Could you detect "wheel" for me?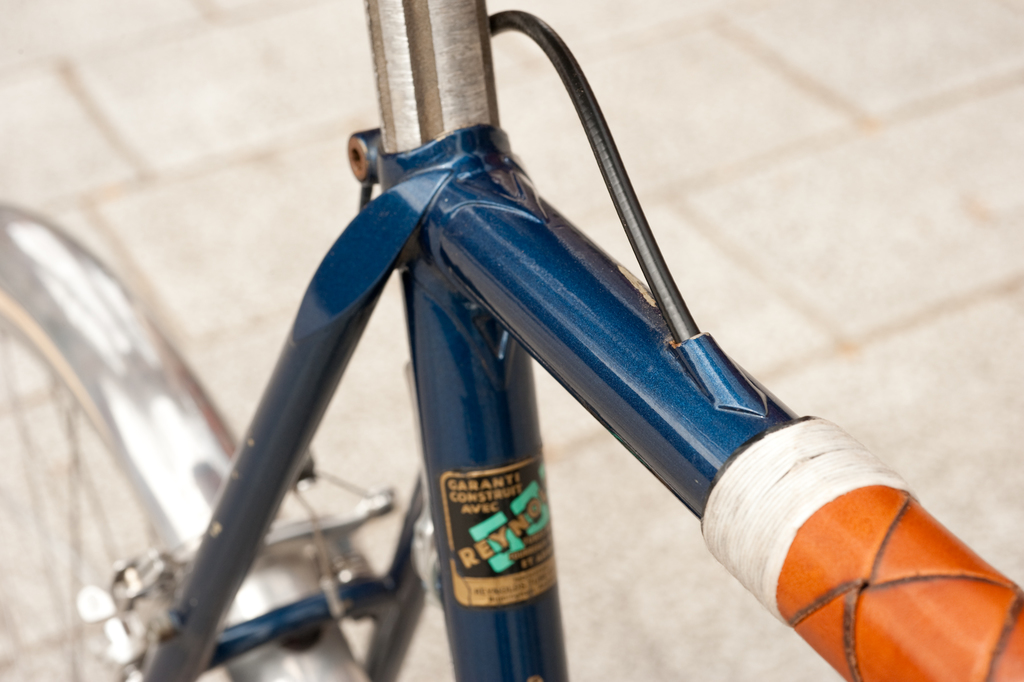
Detection result: [x1=0, y1=192, x2=365, y2=681].
